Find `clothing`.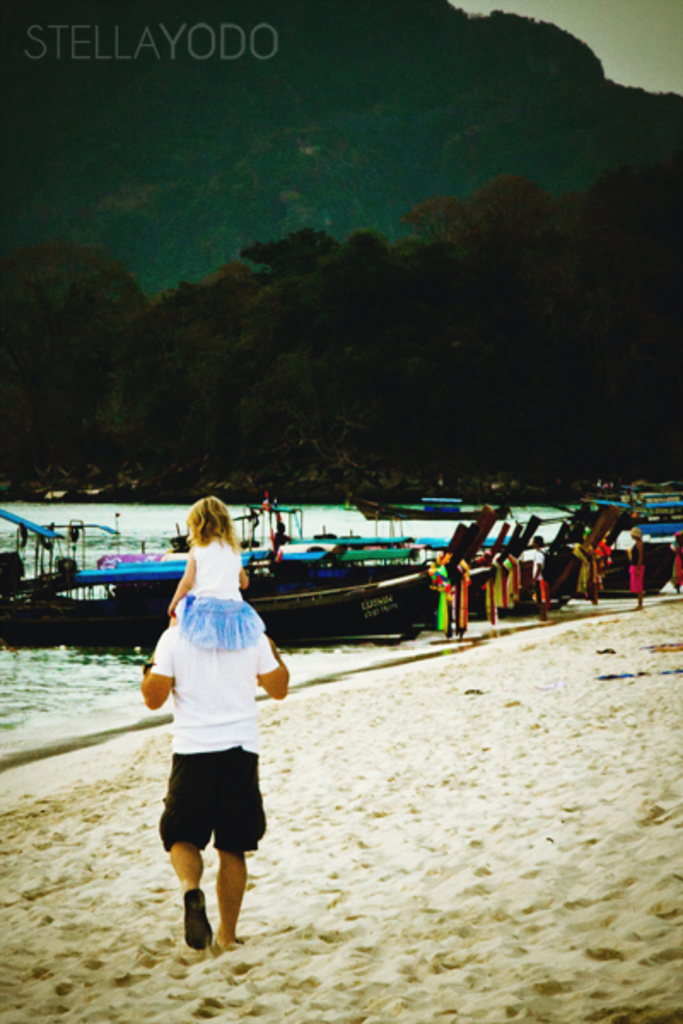
bbox=(167, 529, 273, 649).
